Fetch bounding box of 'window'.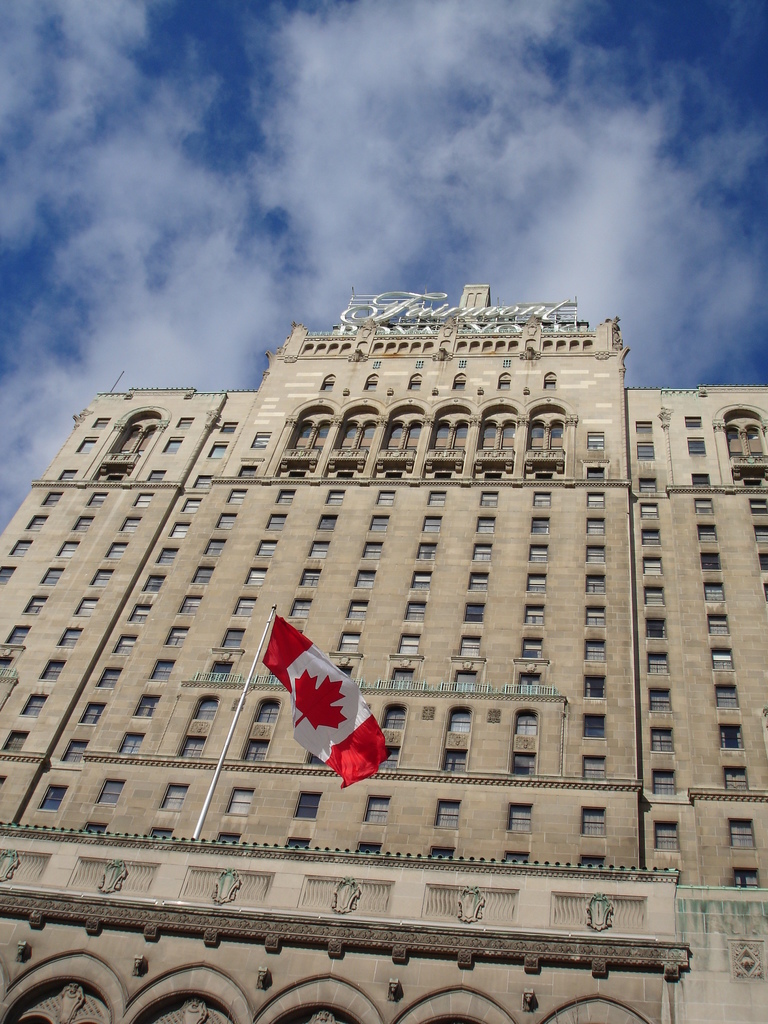
Bbox: 436 798 460 833.
